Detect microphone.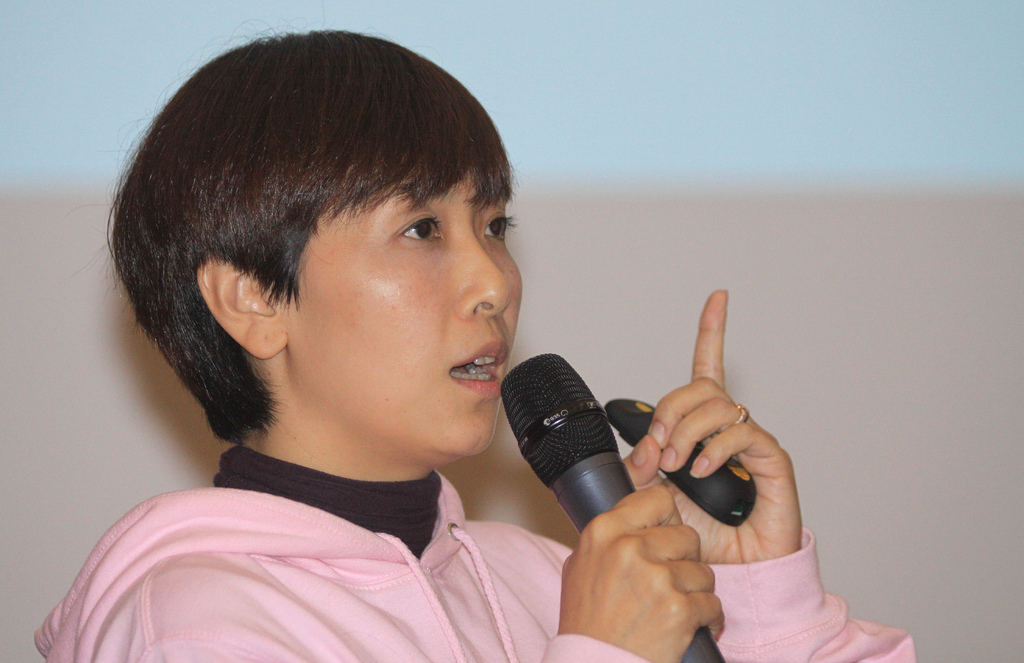
Detected at (495,347,727,662).
